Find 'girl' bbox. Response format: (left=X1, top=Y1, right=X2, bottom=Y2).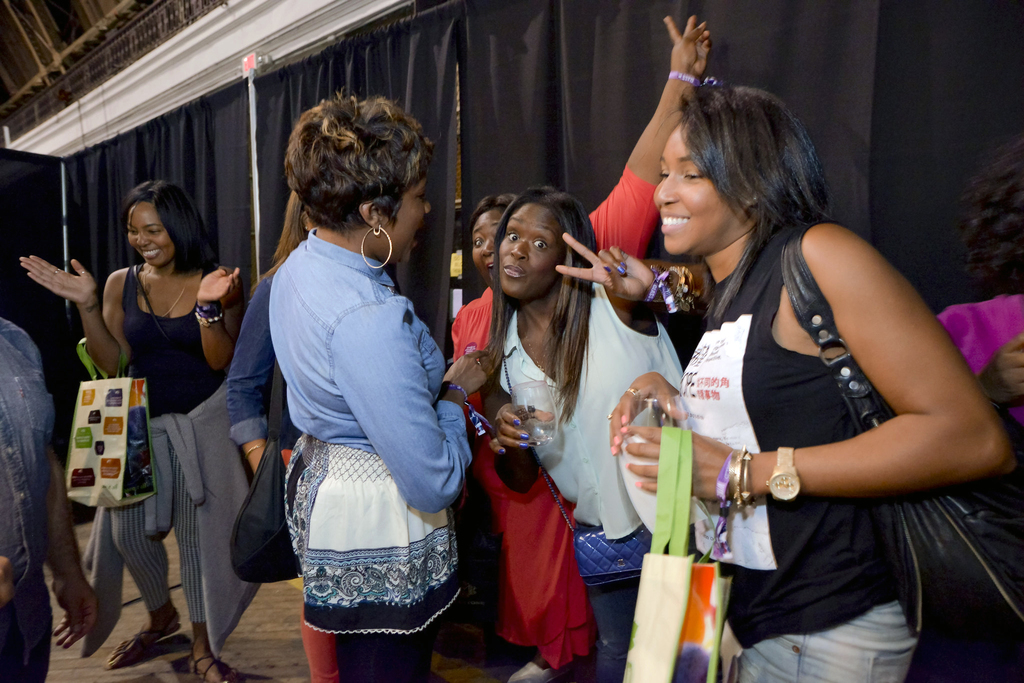
(left=483, top=187, right=706, bottom=682).
